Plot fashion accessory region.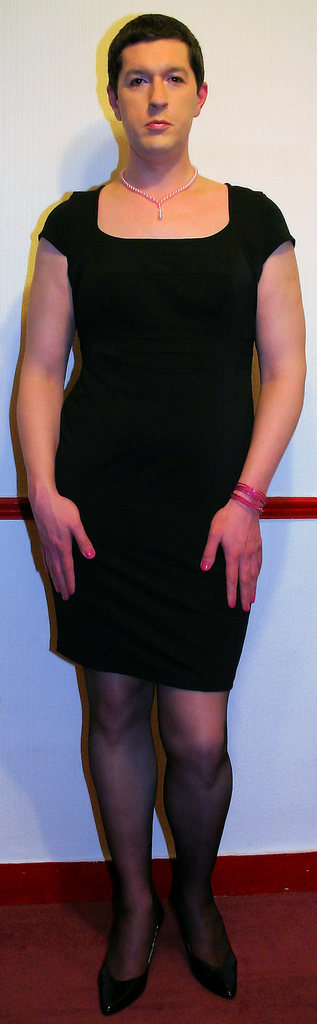
Plotted at bbox(168, 884, 242, 1002).
